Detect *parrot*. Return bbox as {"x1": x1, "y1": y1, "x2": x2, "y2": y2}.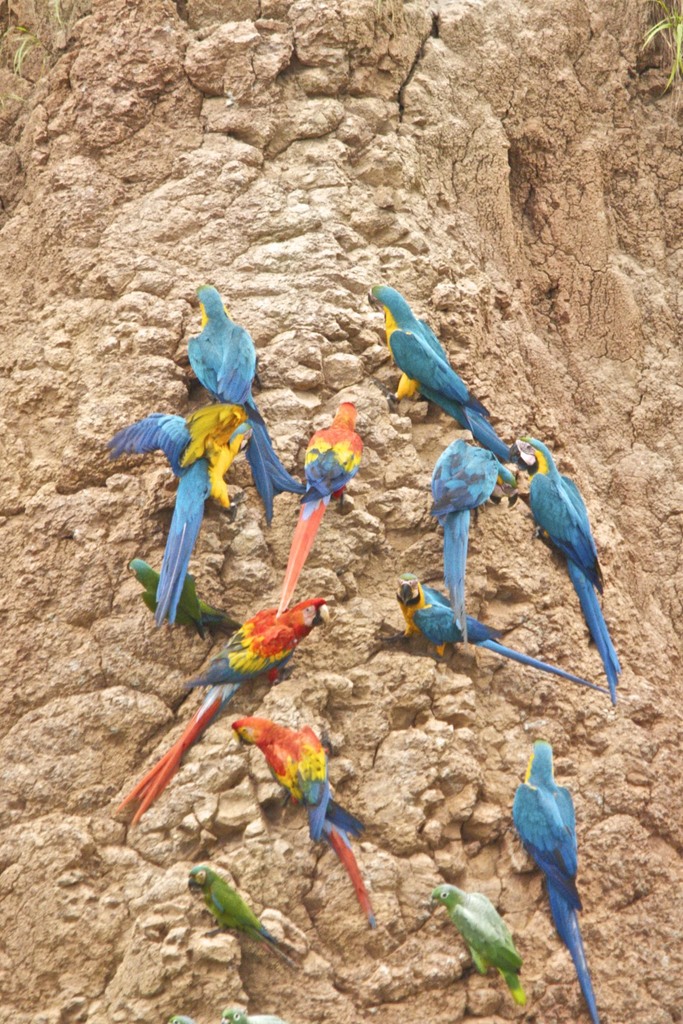
{"x1": 370, "y1": 283, "x2": 512, "y2": 457}.
